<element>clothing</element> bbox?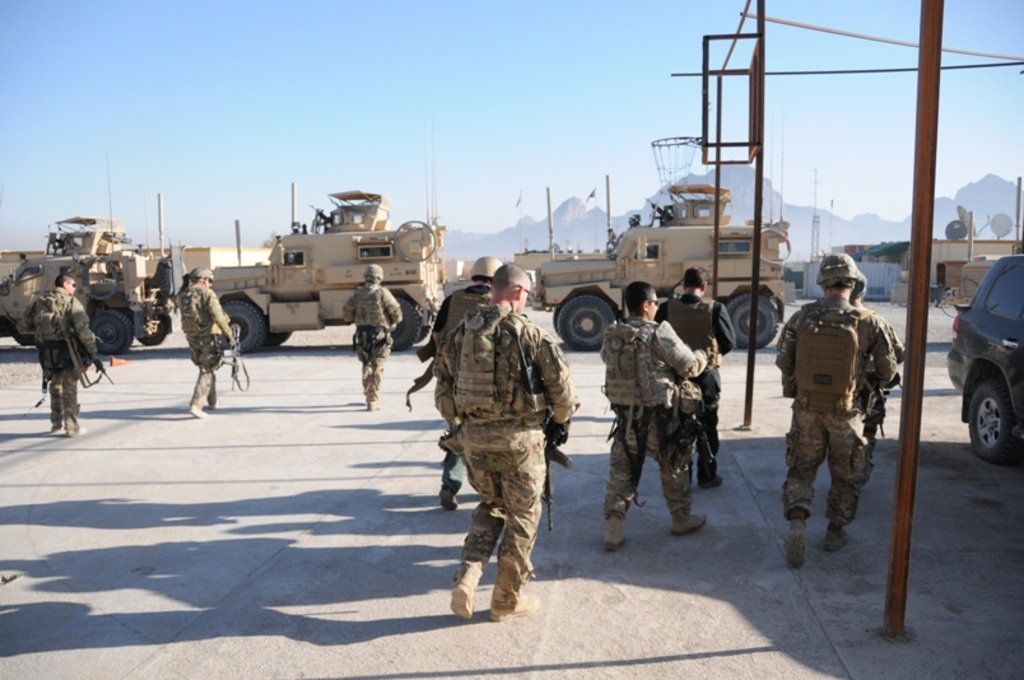
BBox(664, 290, 737, 466)
